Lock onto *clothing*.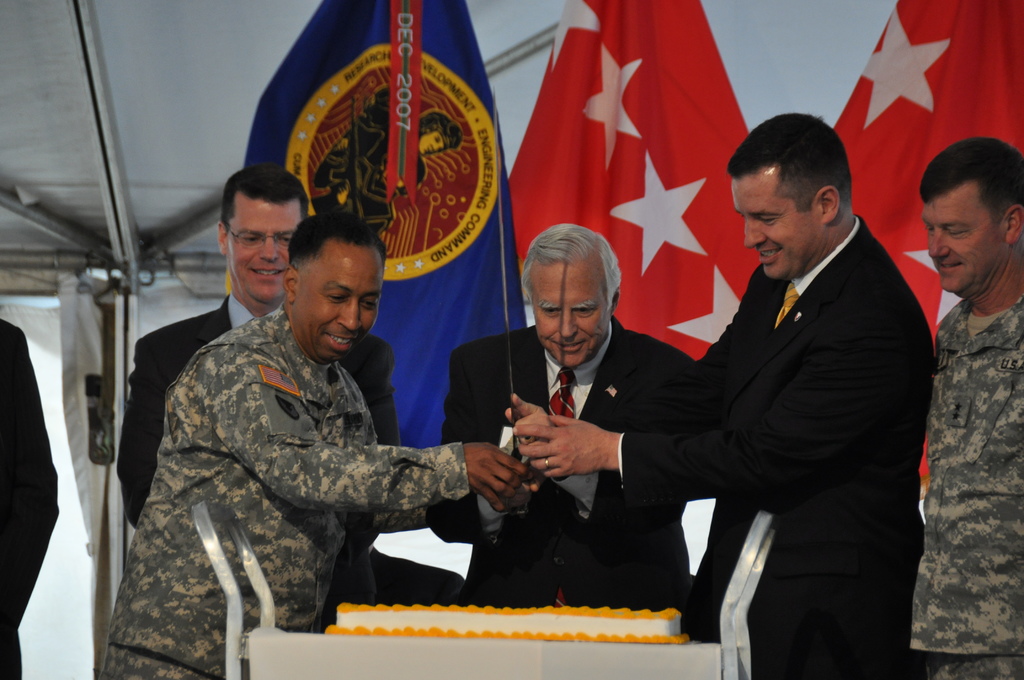
Locked: [615,210,938,679].
